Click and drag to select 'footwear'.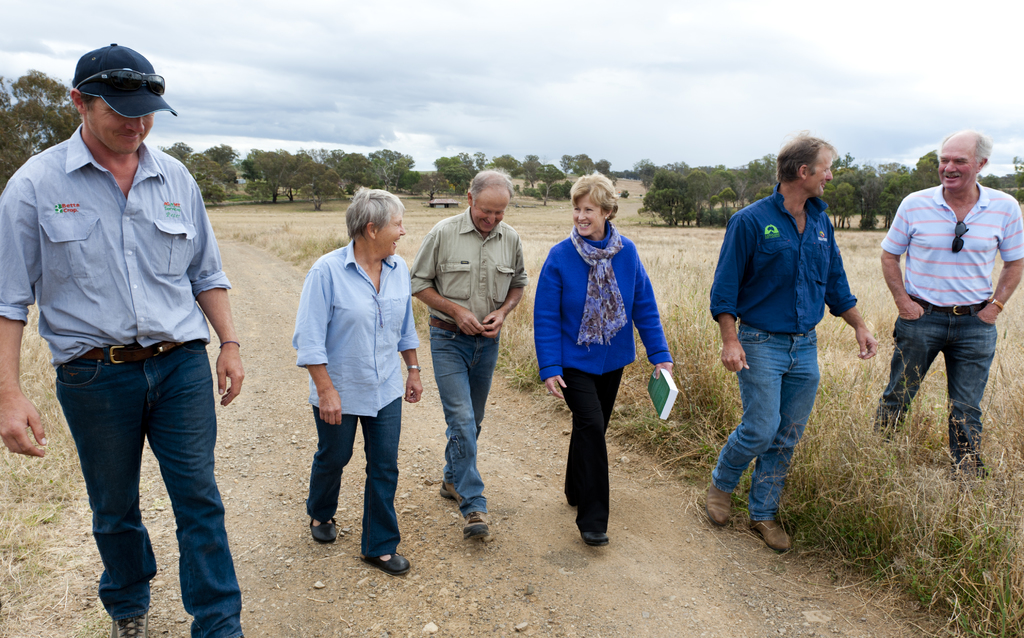
Selection: {"left": 107, "top": 610, "right": 150, "bottom": 637}.
